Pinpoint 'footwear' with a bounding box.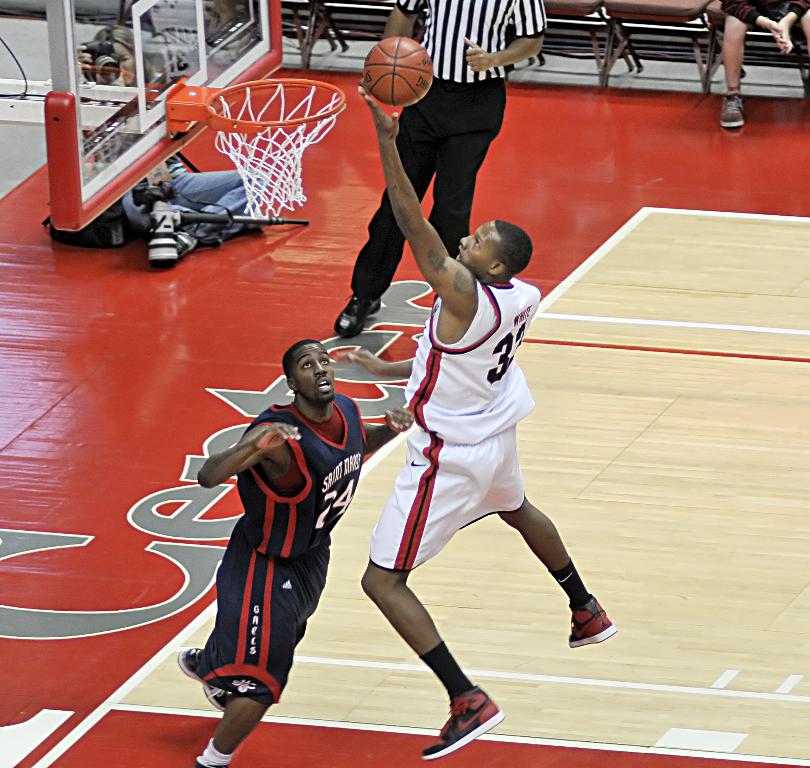
{"left": 568, "top": 598, "right": 622, "bottom": 644}.
